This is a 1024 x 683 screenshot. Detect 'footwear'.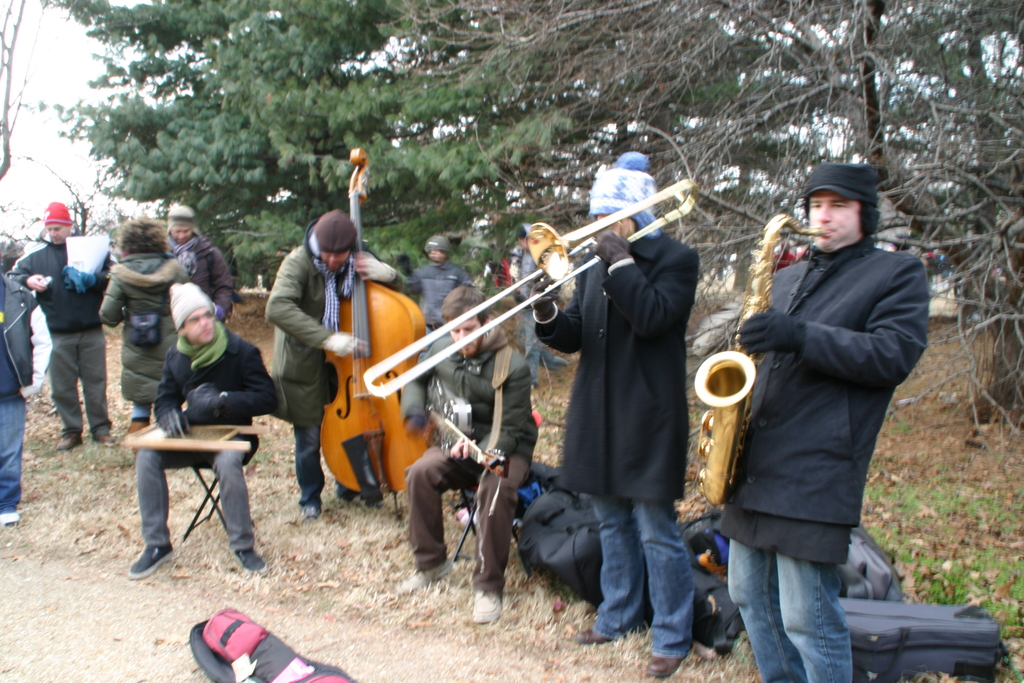
left=294, top=498, right=320, bottom=523.
